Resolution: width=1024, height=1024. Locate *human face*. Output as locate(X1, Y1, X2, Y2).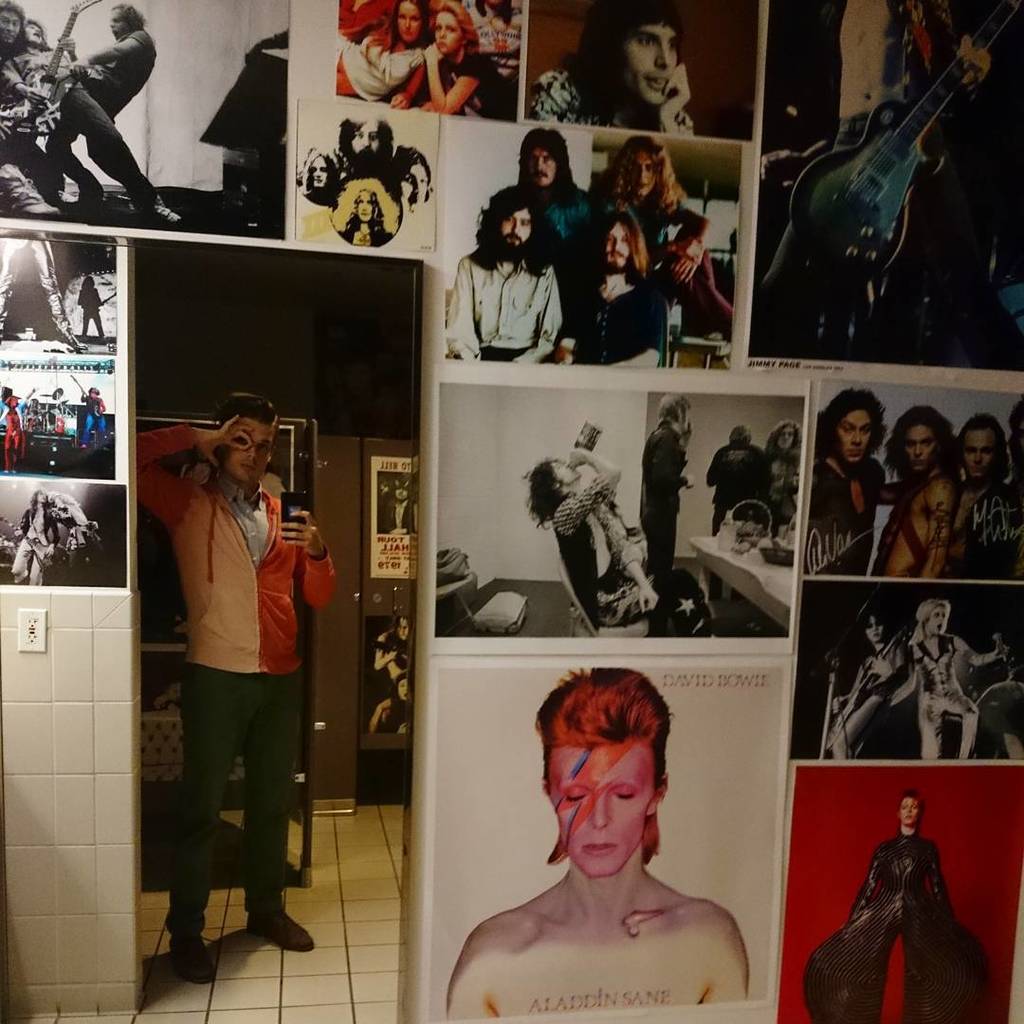
locate(108, 9, 131, 41).
